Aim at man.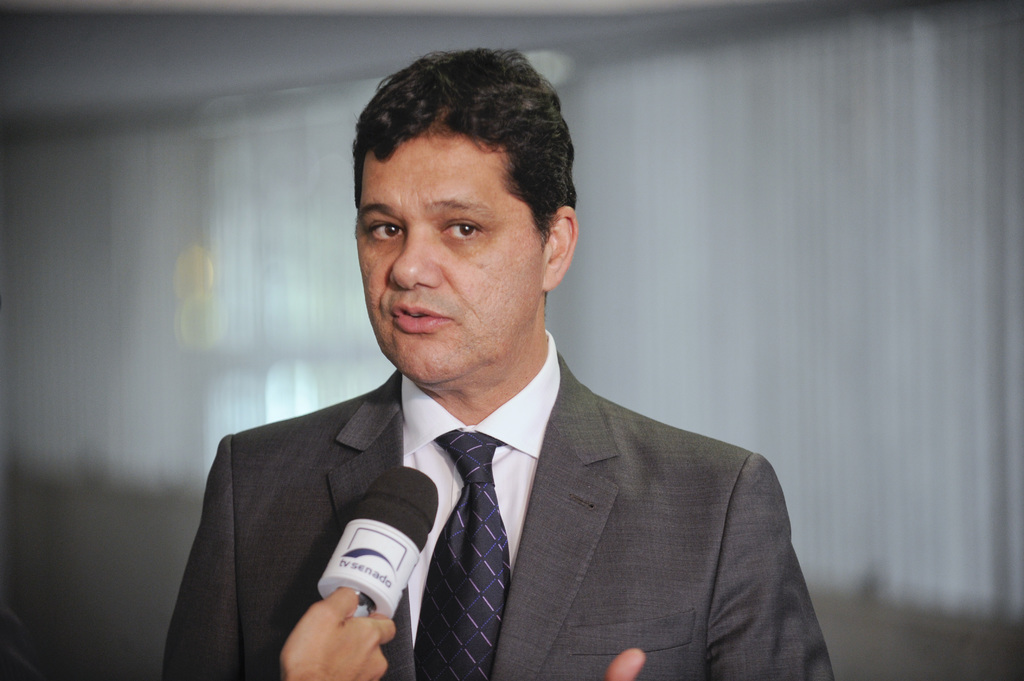
Aimed at rect(150, 97, 845, 668).
